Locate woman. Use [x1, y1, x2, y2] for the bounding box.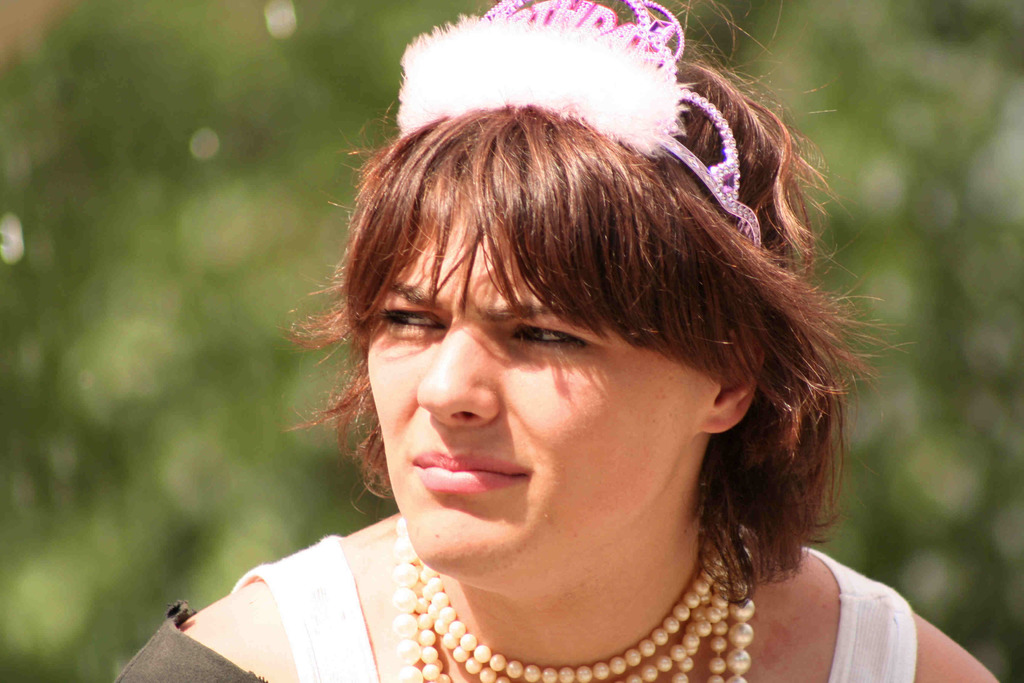
[219, 0, 895, 682].
